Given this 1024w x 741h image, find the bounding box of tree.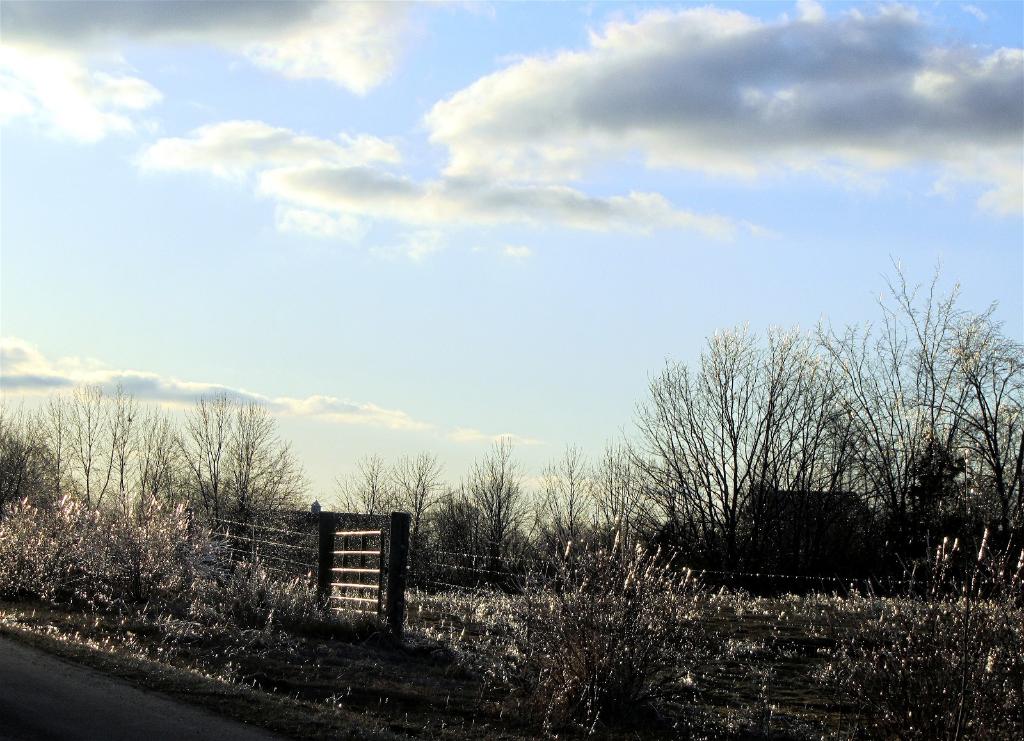
<bbox>166, 381, 293, 516</bbox>.
